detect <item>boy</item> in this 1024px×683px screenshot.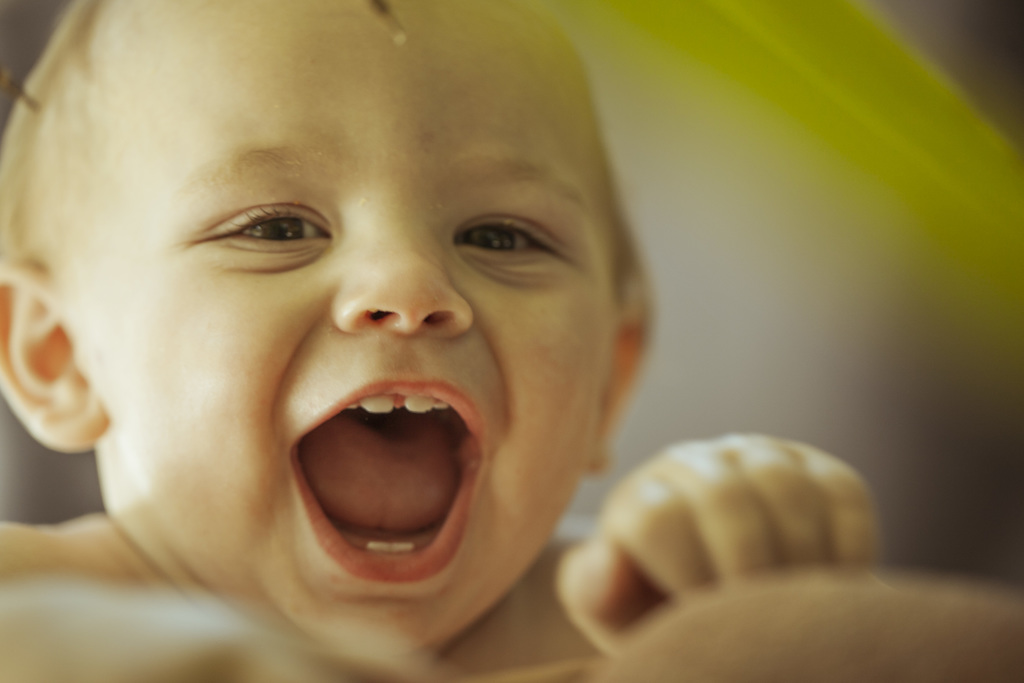
Detection: detection(0, 0, 1023, 682).
